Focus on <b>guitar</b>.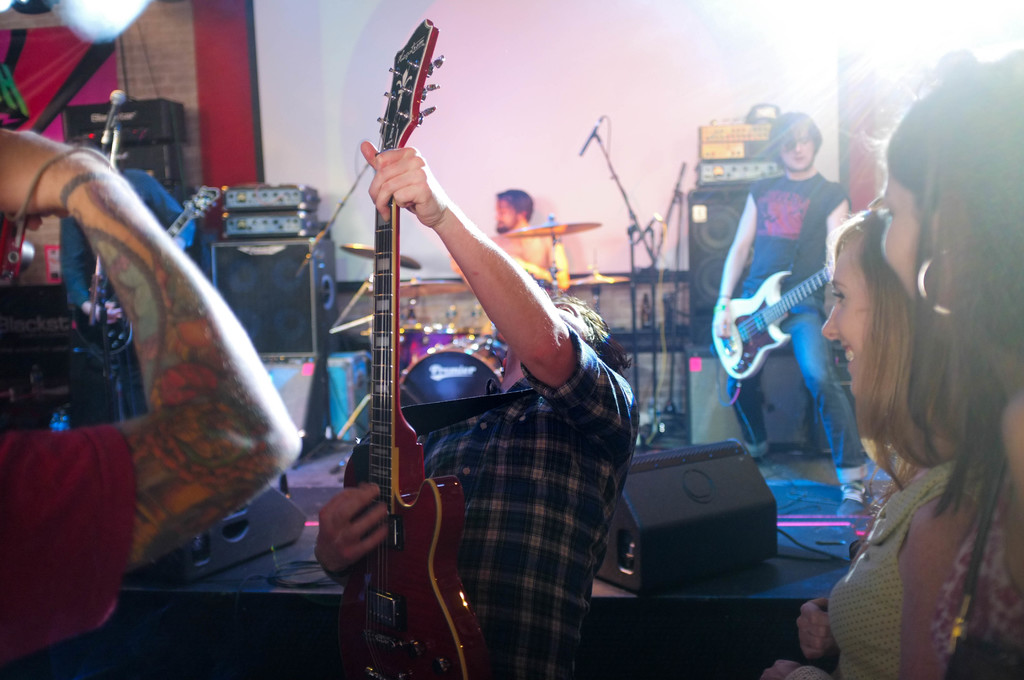
Focused at left=95, top=185, right=207, bottom=360.
